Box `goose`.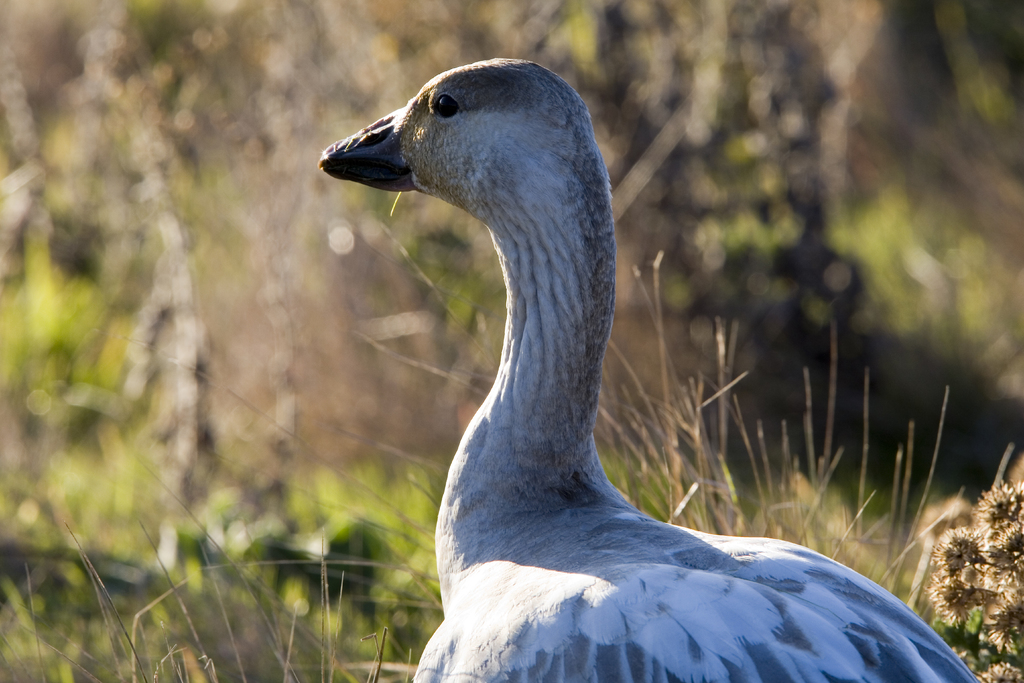
316:58:973:682.
